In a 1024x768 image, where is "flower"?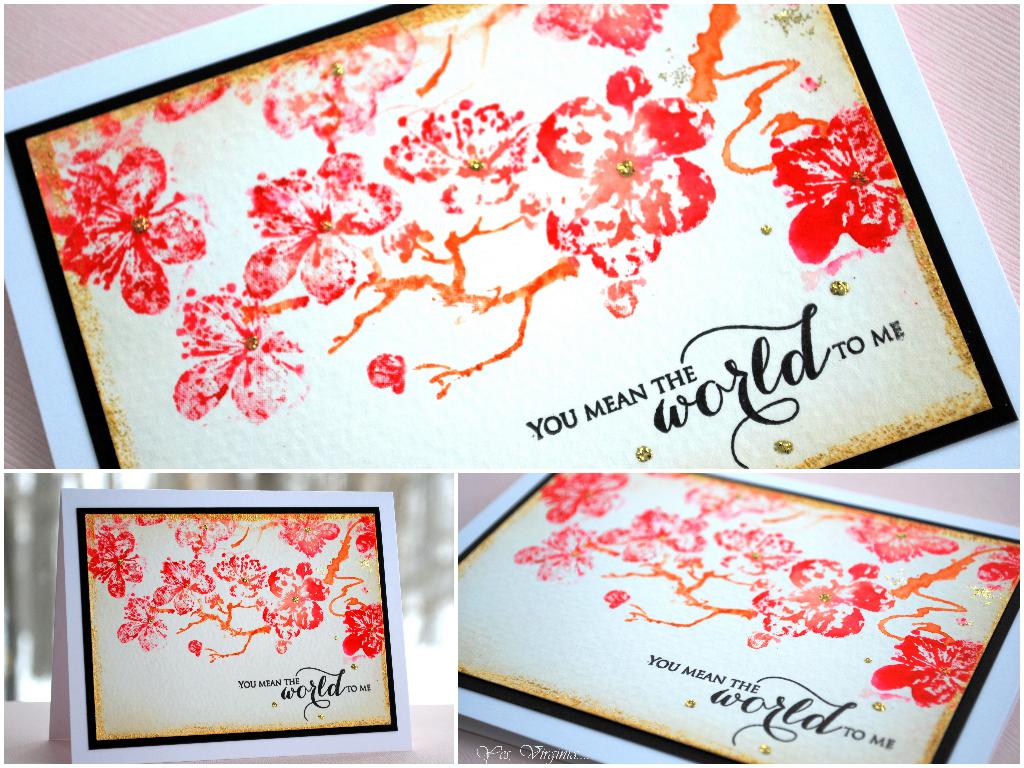
[173,288,317,410].
